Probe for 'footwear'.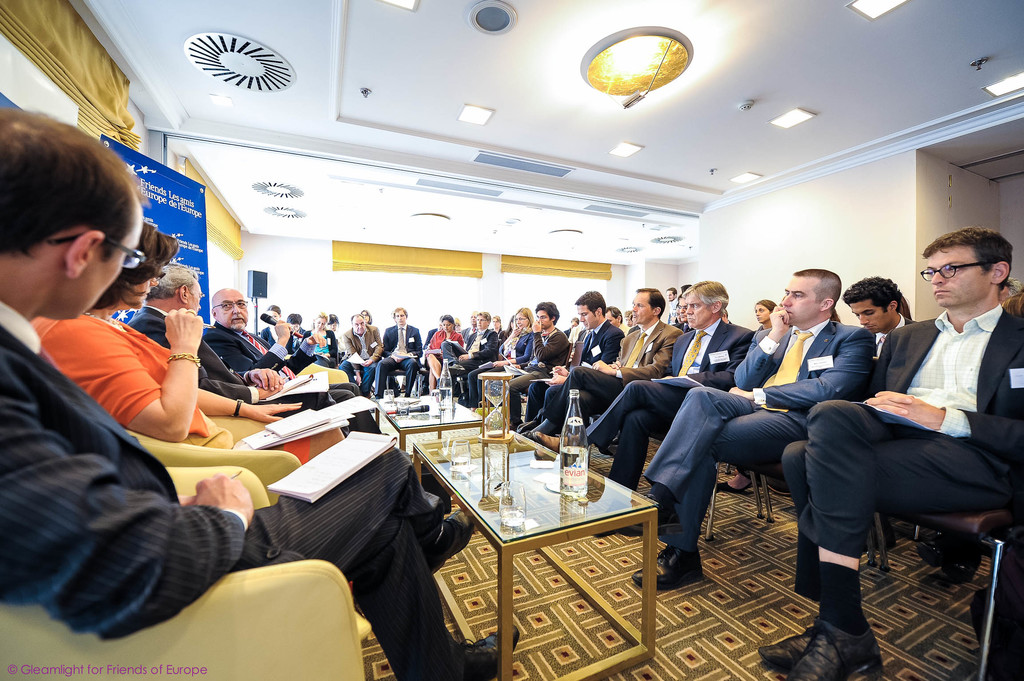
Probe result: [x1=755, y1=615, x2=816, y2=669].
